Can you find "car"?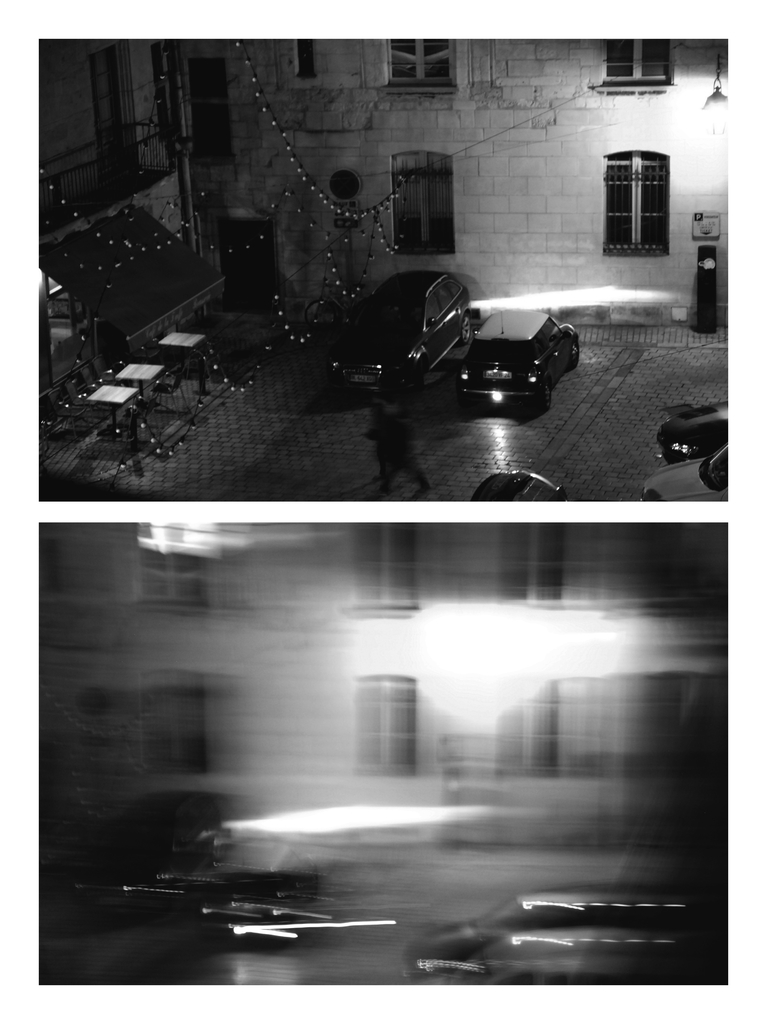
Yes, bounding box: {"x1": 455, "y1": 305, "x2": 577, "y2": 401}.
